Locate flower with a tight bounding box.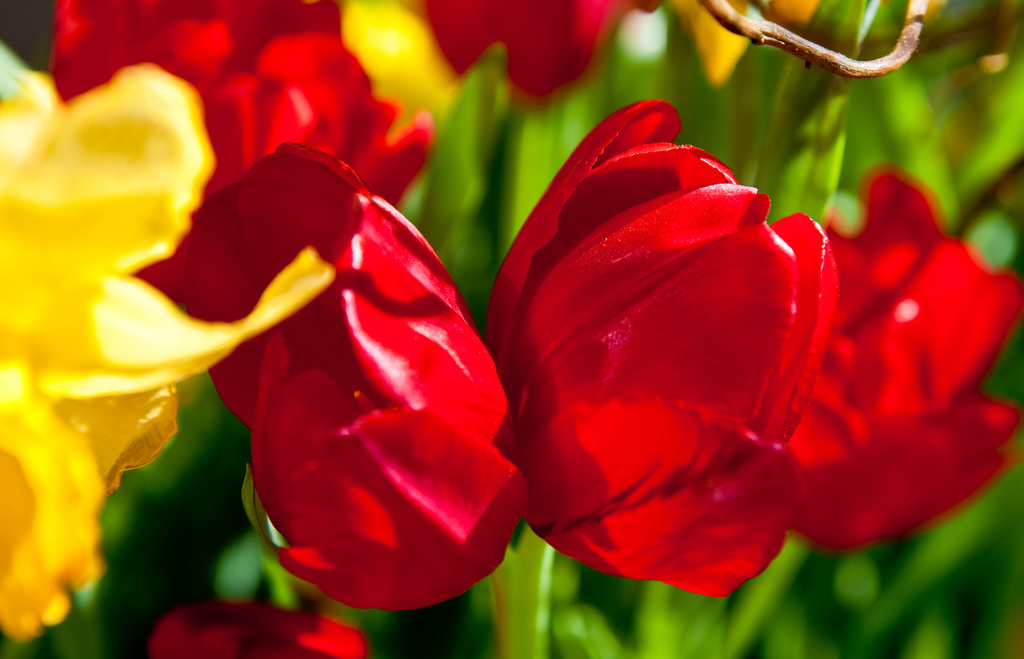
left=200, top=33, right=435, bottom=215.
